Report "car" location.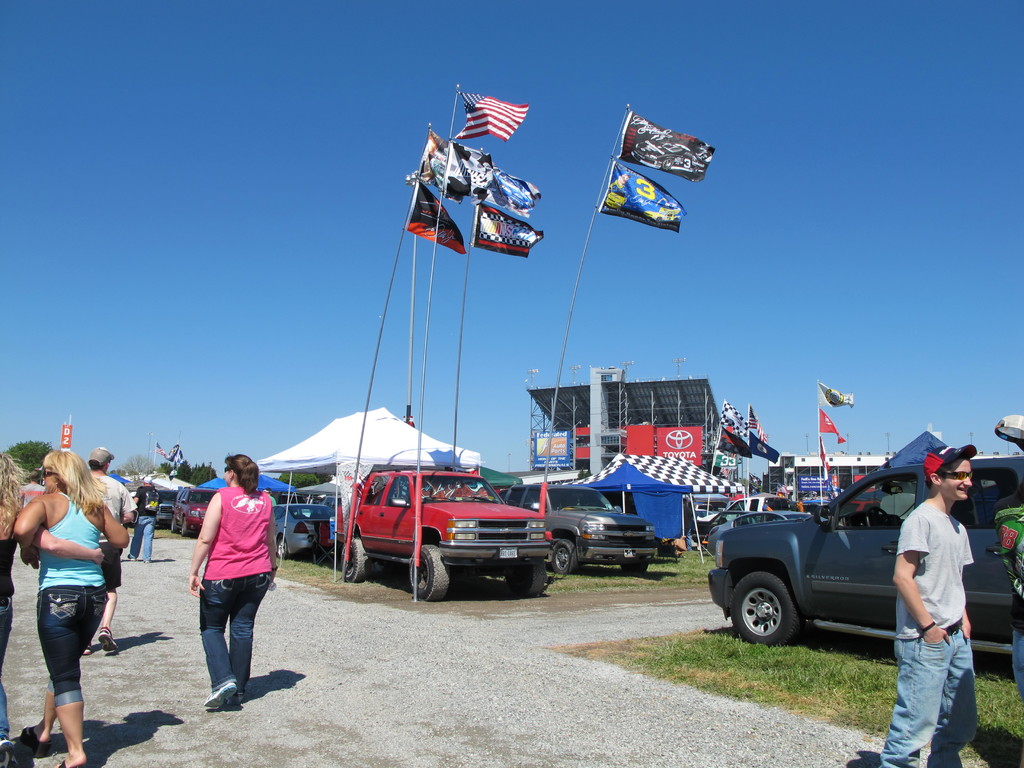
Report: {"x1": 500, "y1": 477, "x2": 659, "y2": 568}.
